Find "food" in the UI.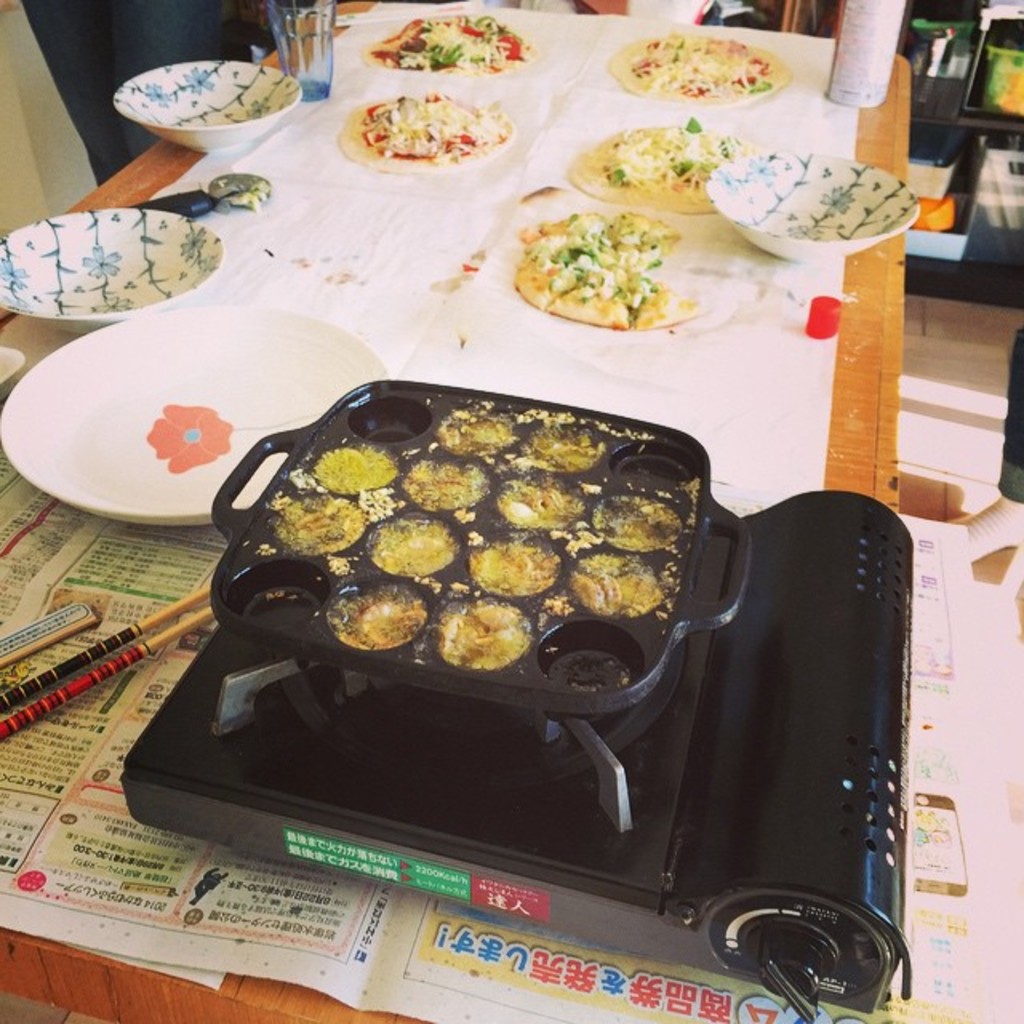
UI element at pyautogui.locateOnScreen(573, 552, 667, 618).
